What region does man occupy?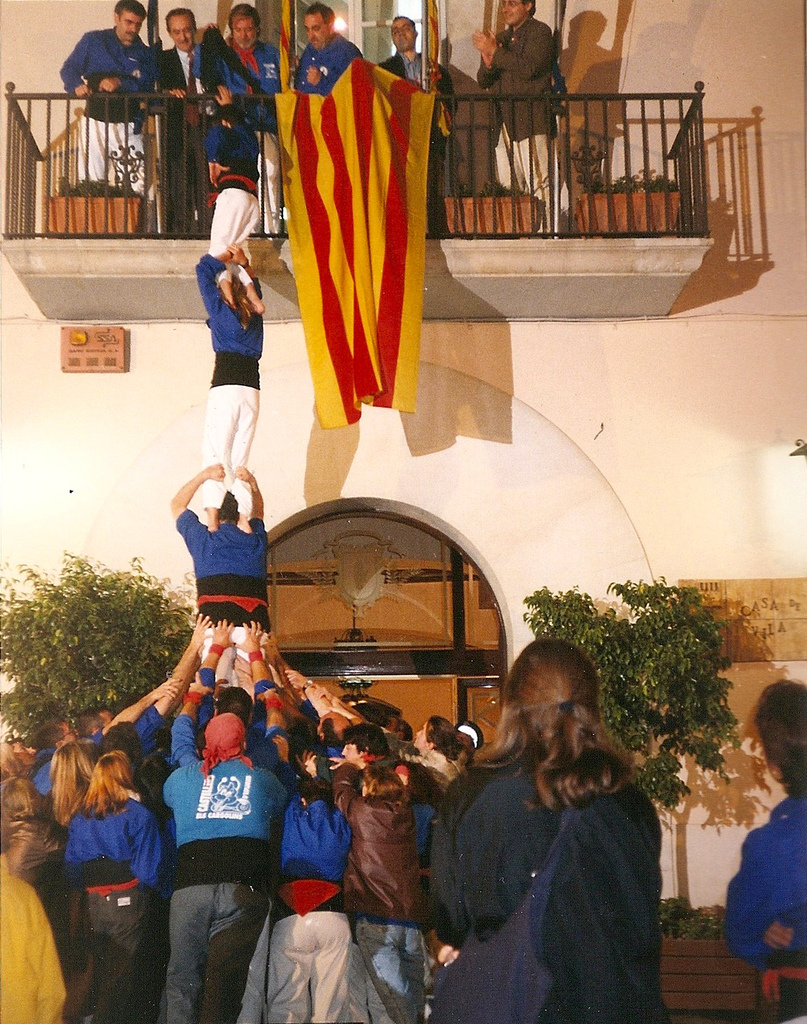
(145,699,290,995).
